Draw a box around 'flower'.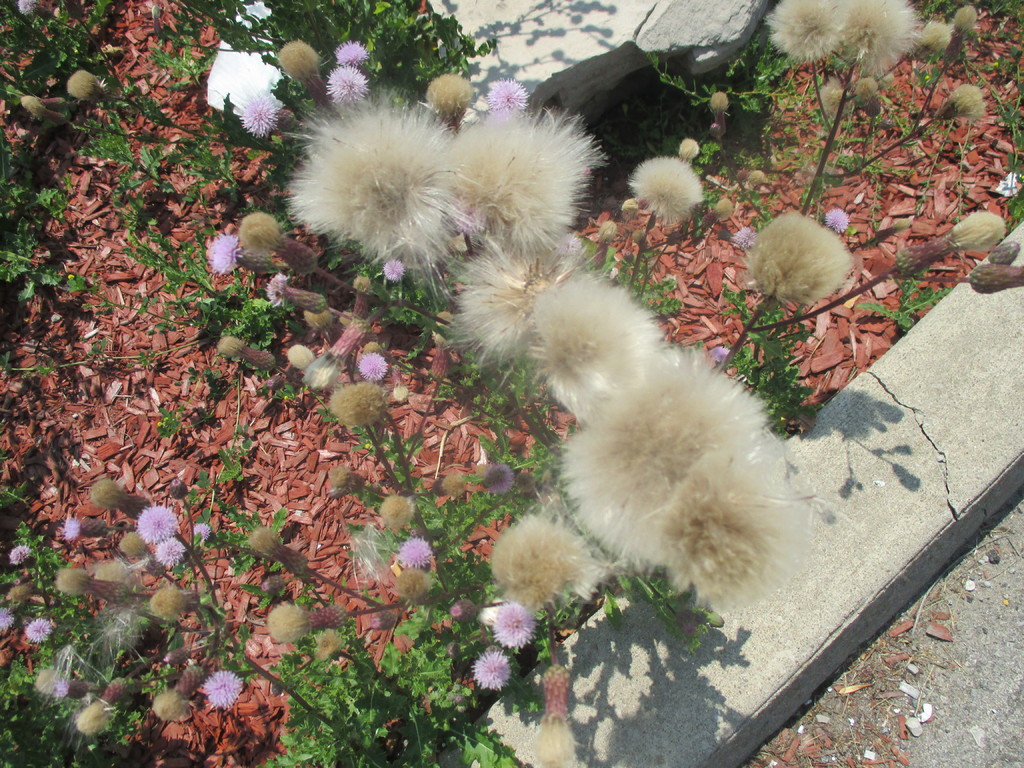
box(837, 0, 925, 70).
